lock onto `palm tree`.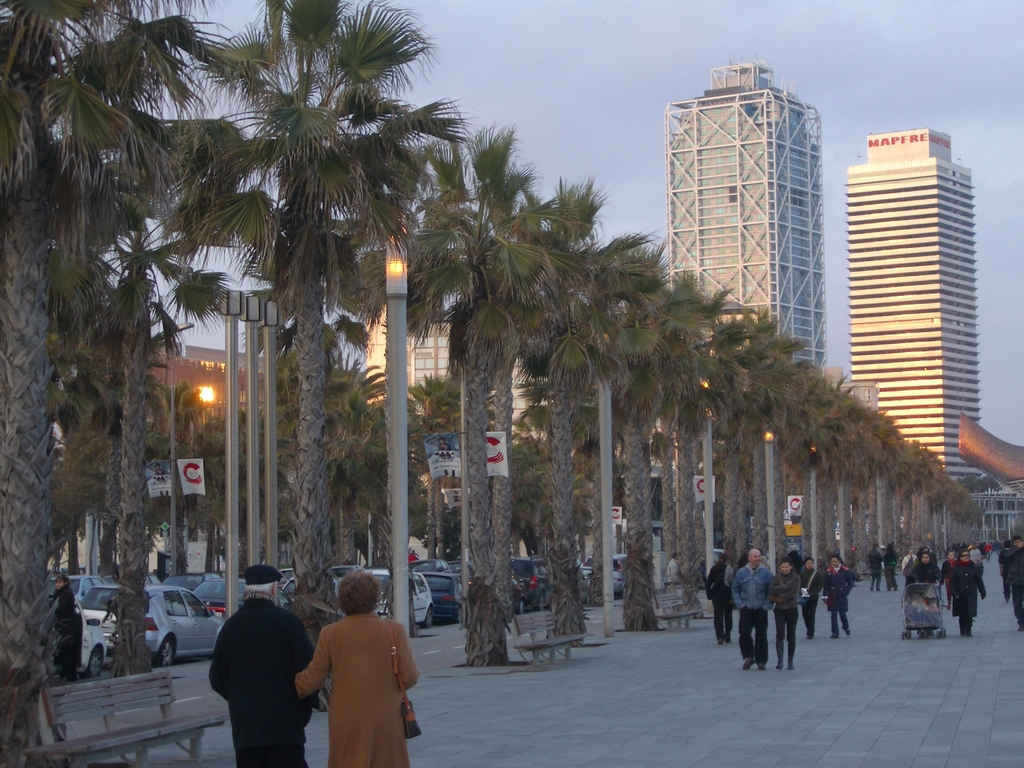
Locked: box=[694, 319, 778, 581].
